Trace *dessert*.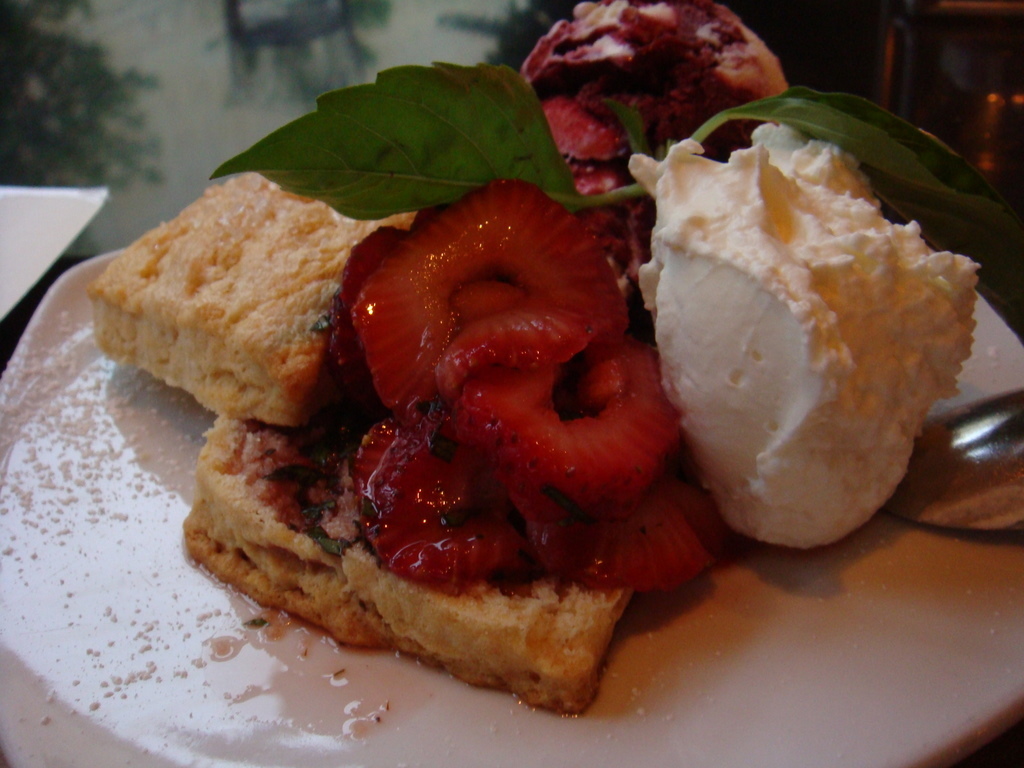
Traced to {"x1": 97, "y1": 163, "x2": 706, "y2": 711}.
